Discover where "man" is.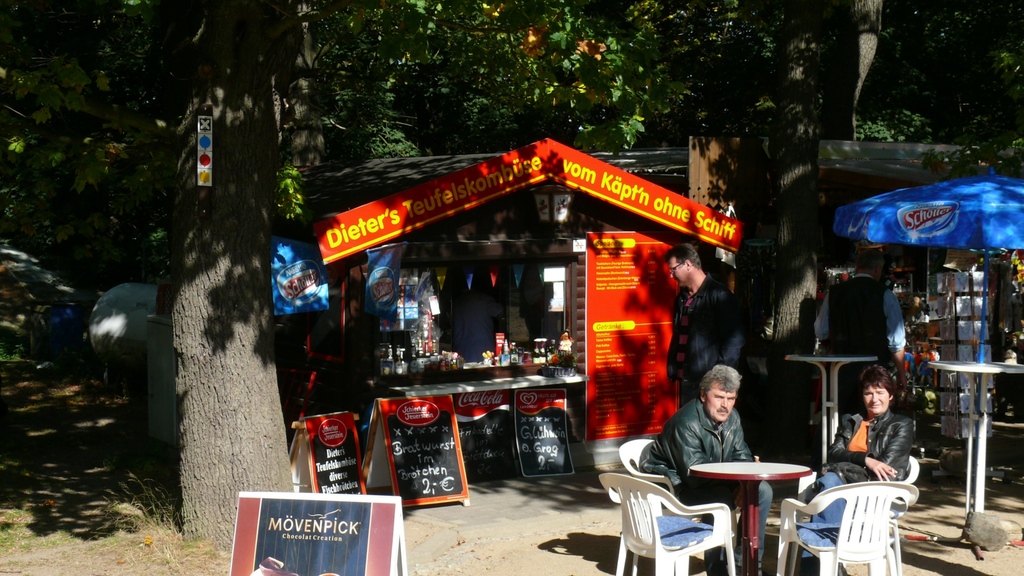
Discovered at (x1=666, y1=232, x2=762, y2=410).
